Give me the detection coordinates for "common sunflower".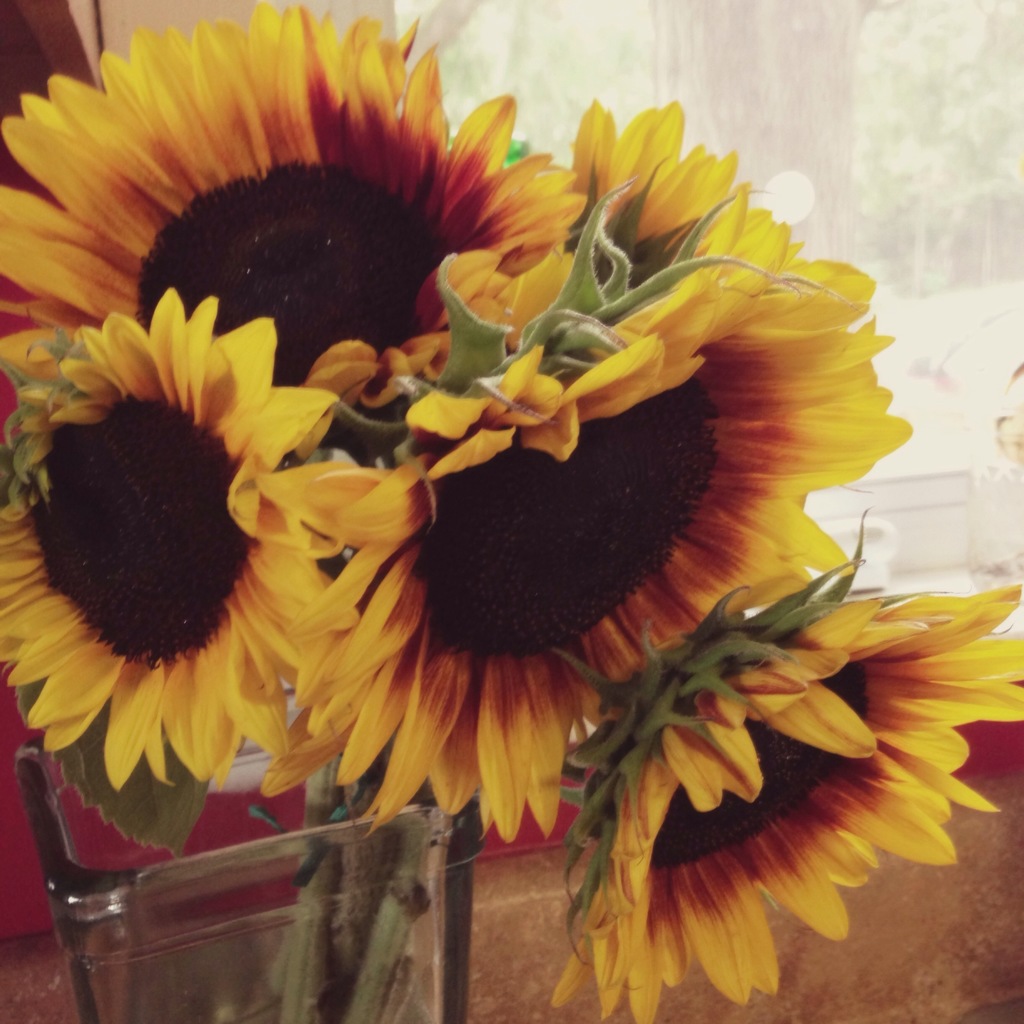
[left=550, top=566, right=1015, bottom=1023].
